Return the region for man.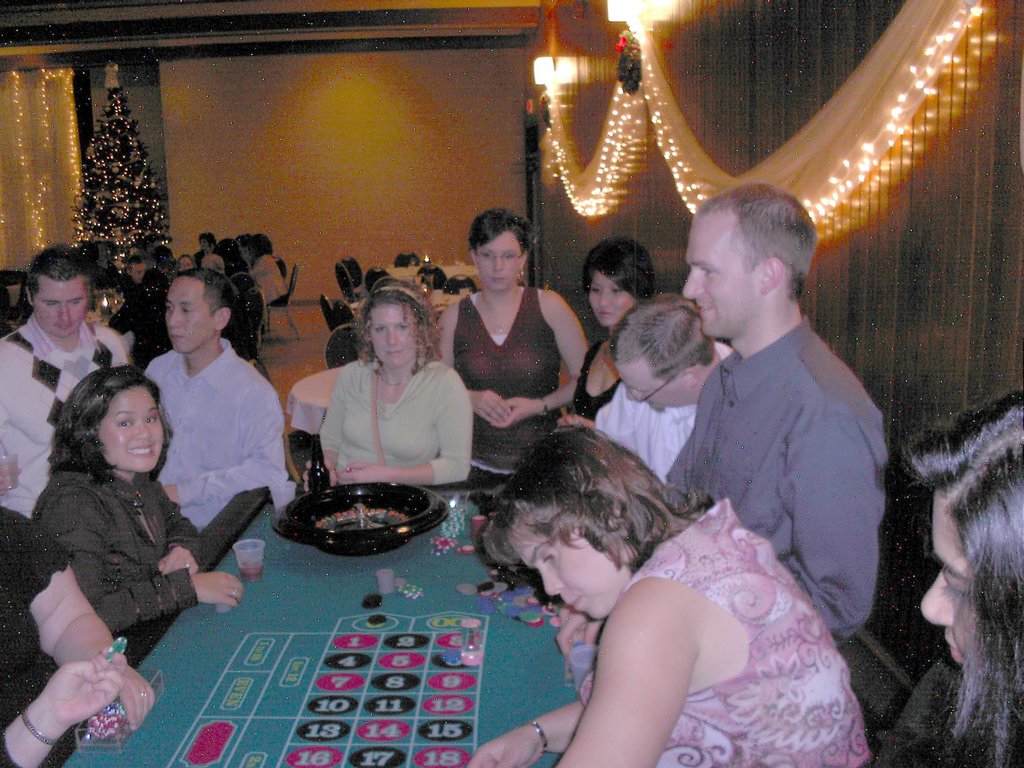
{"left": 124, "top": 254, "right": 145, "bottom": 295}.
